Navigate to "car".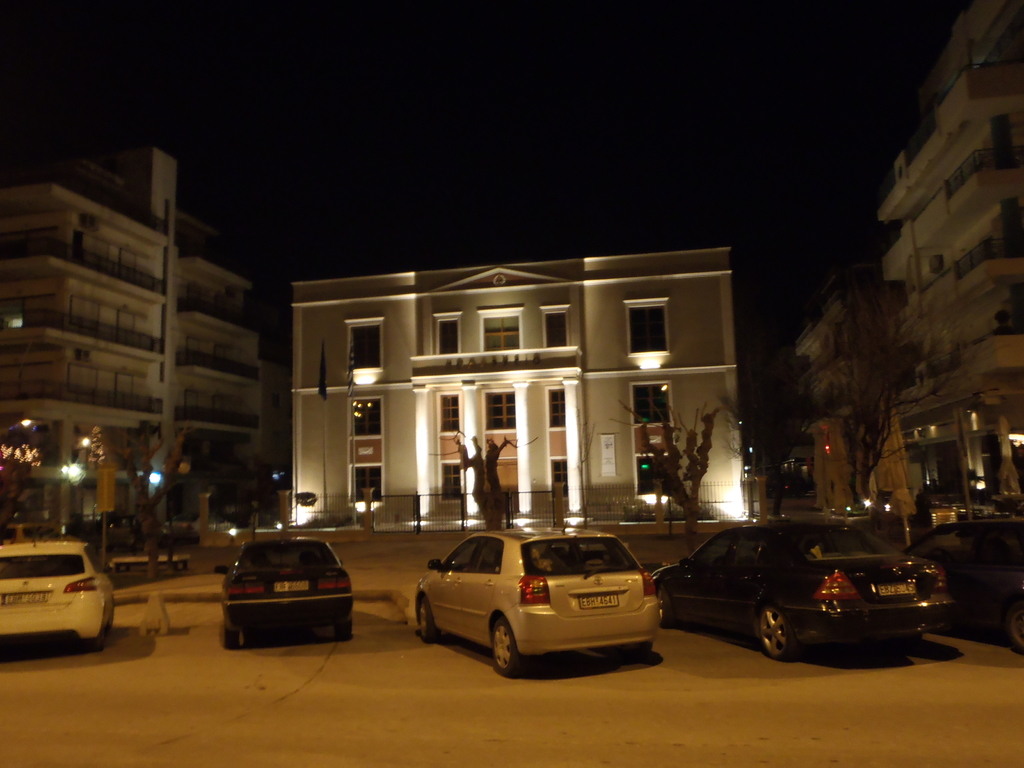
Navigation target: left=218, top=538, right=359, bottom=646.
